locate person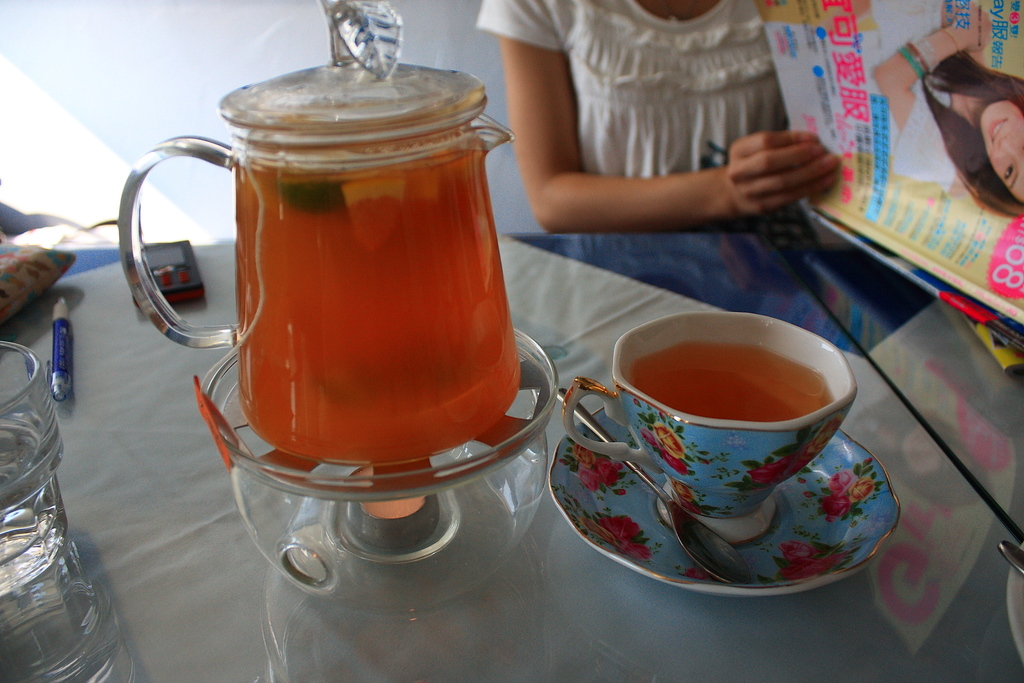
crop(871, 3, 1023, 219)
